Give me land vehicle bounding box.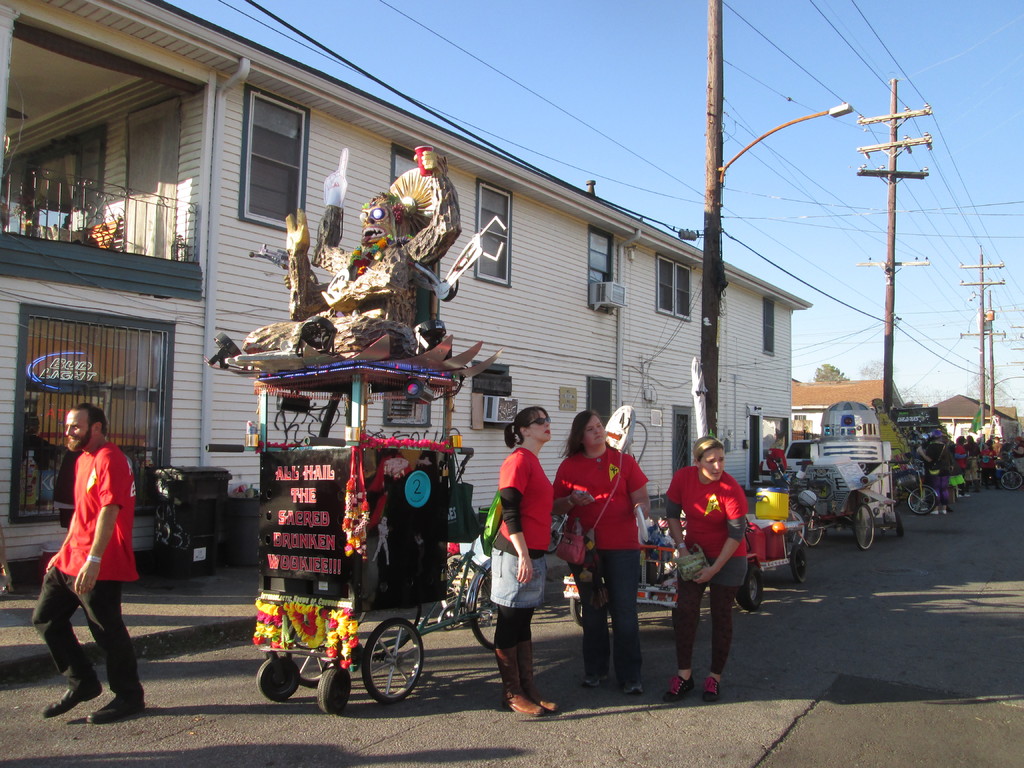
781, 438, 816, 472.
